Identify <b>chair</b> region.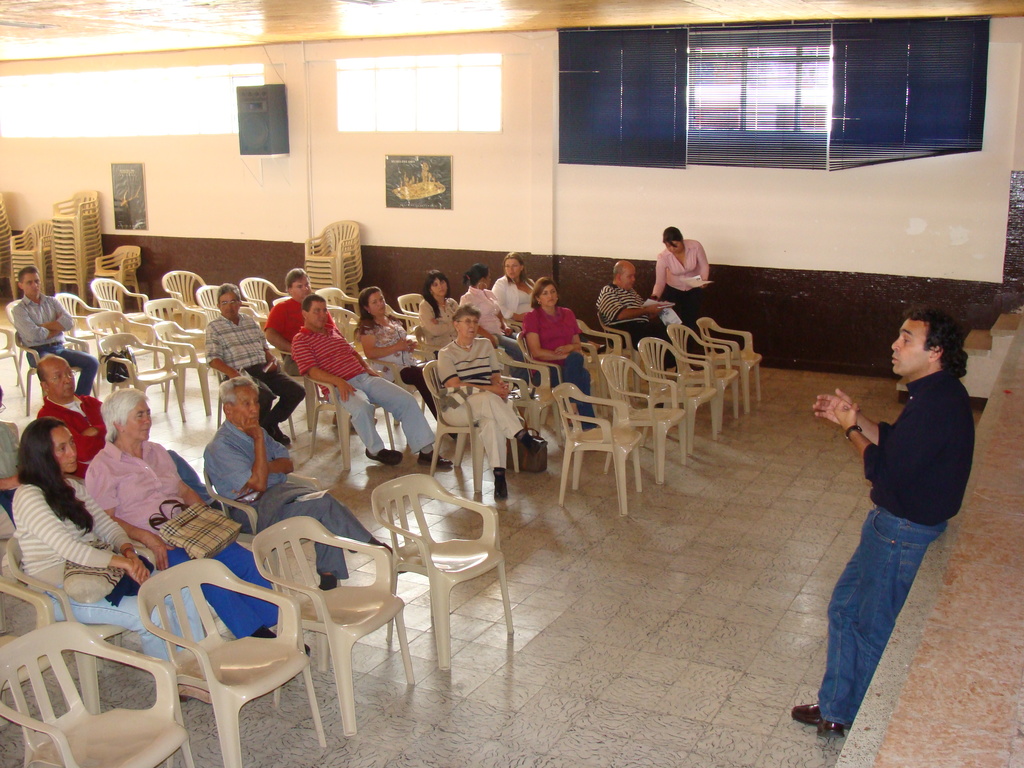
Region: Rect(140, 516, 322, 750).
